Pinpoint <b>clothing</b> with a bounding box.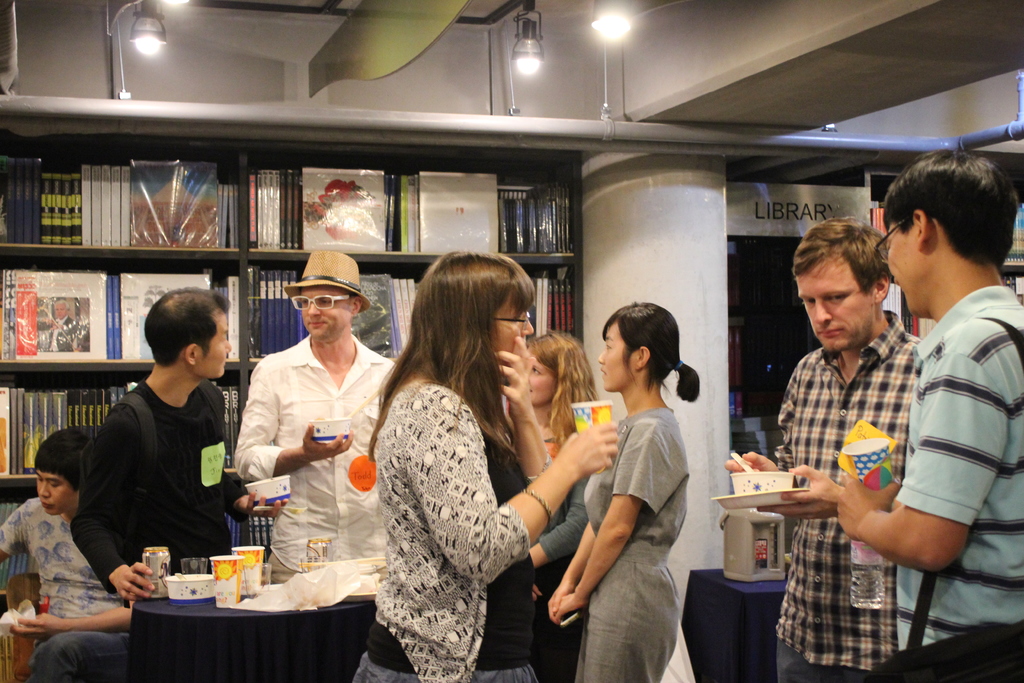
<bbox>774, 310, 923, 682</bbox>.
